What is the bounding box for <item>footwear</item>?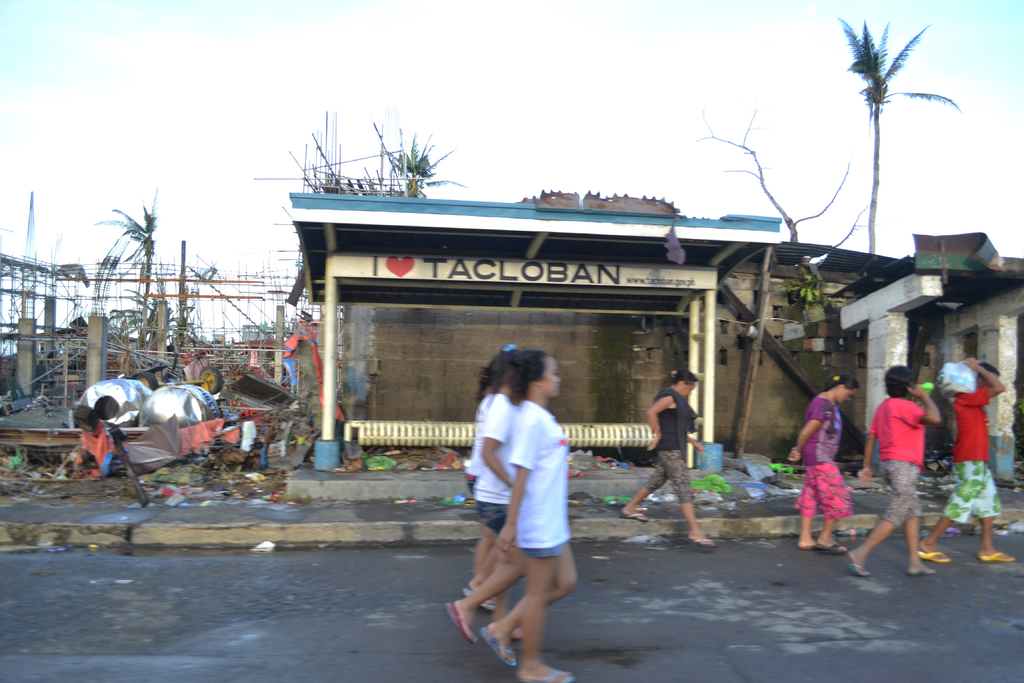
622/509/652/525.
